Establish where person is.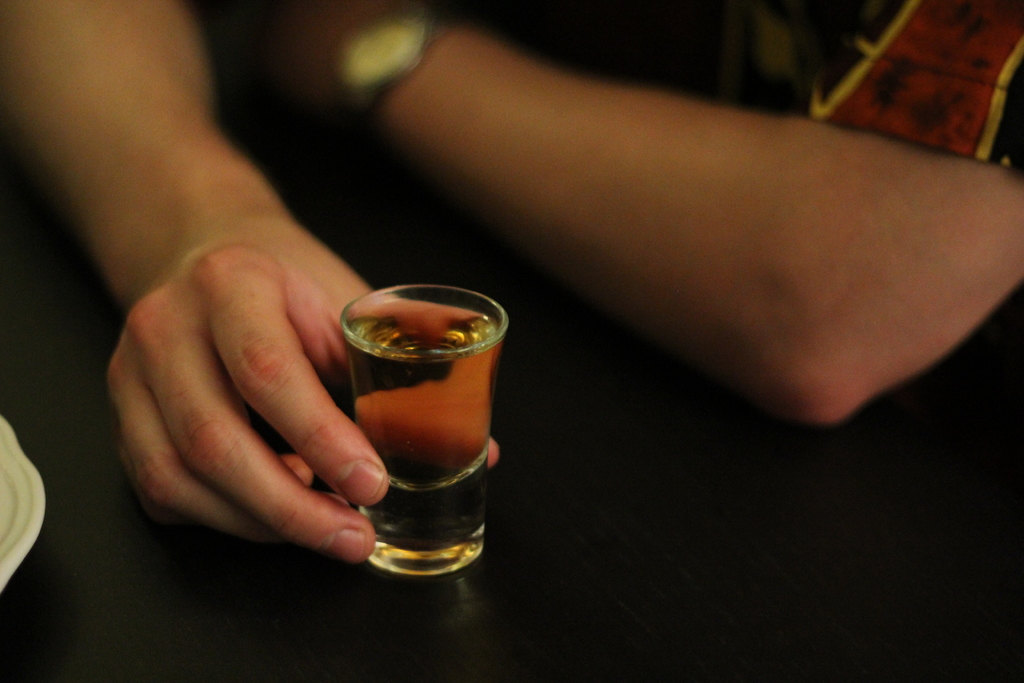
Established at Rect(0, 0, 1023, 566).
